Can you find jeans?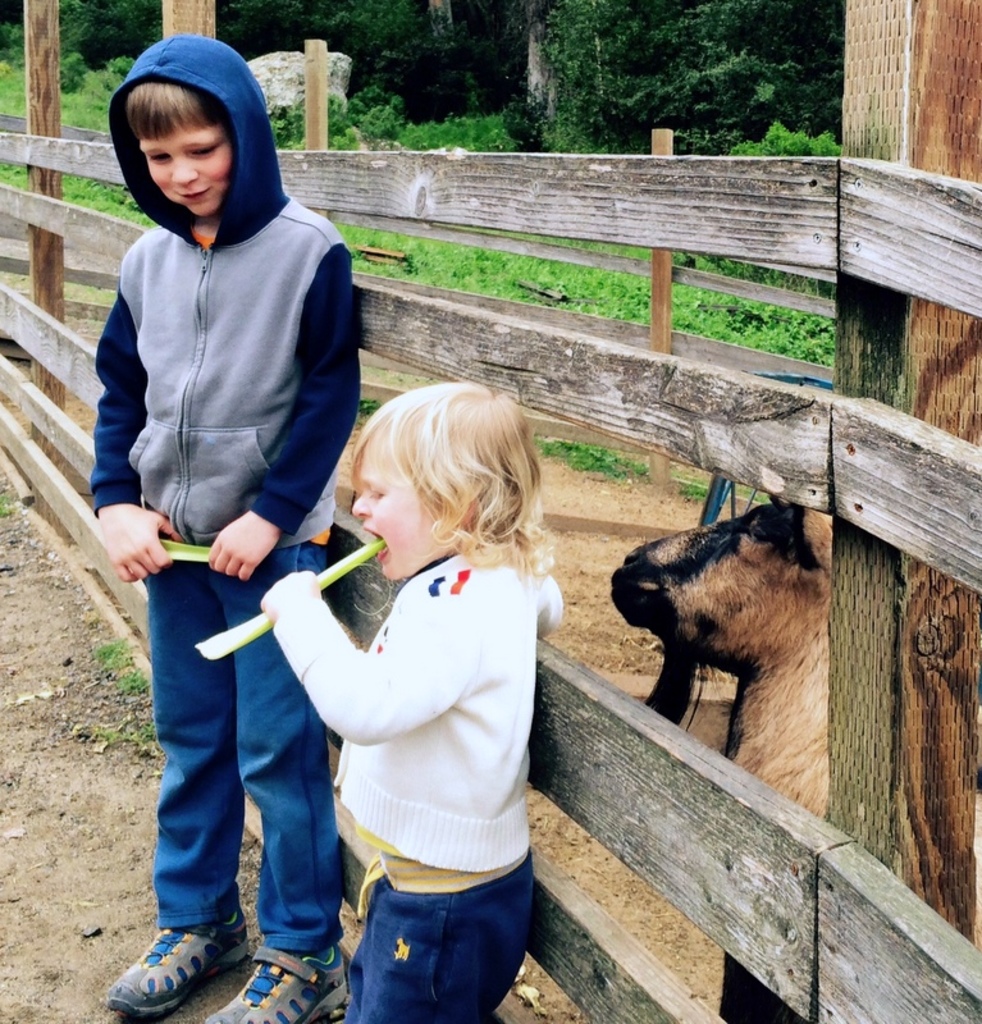
Yes, bounding box: [350,851,534,1023].
